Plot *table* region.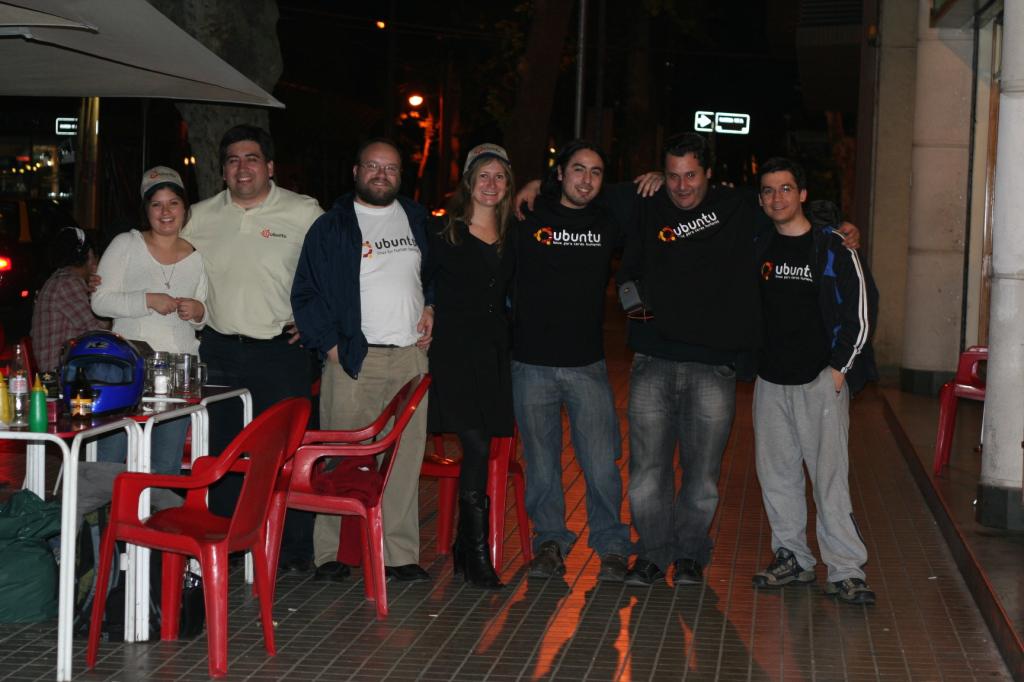
Plotted at bbox=(0, 358, 253, 681).
